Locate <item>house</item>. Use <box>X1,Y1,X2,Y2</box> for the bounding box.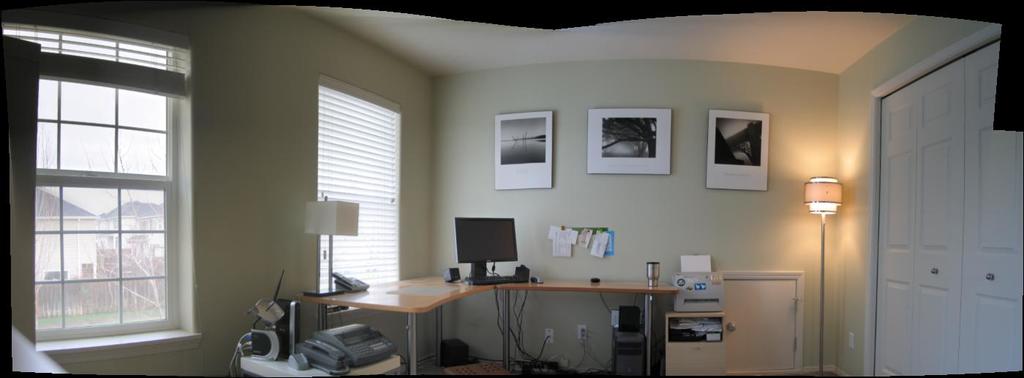
<box>0,0,1023,376</box>.
